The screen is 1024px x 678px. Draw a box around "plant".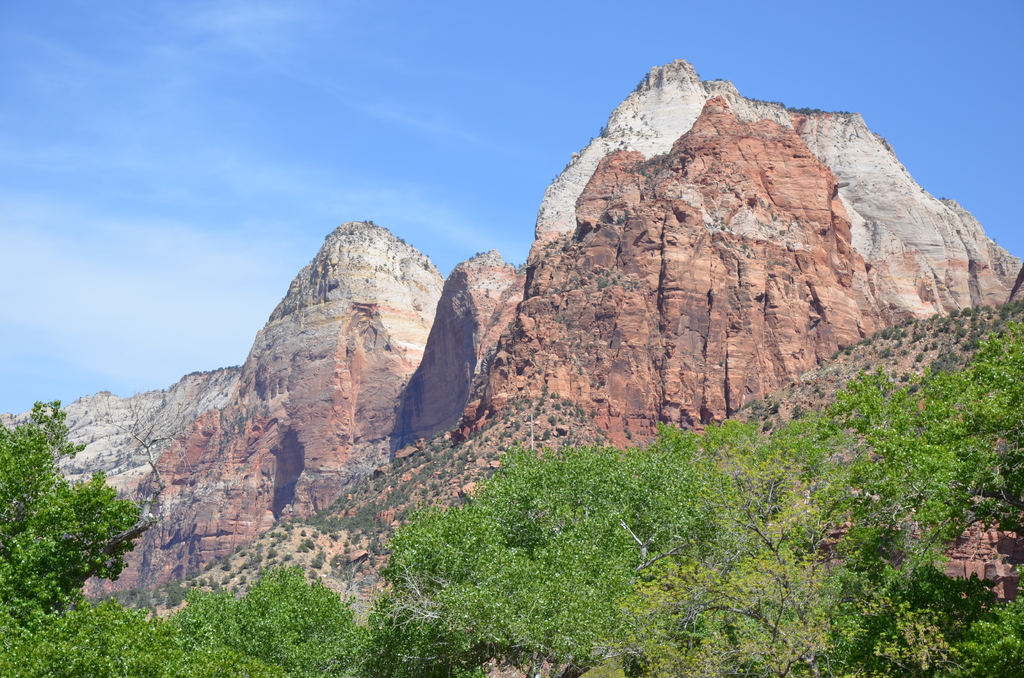
region(912, 351, 925, 365).
